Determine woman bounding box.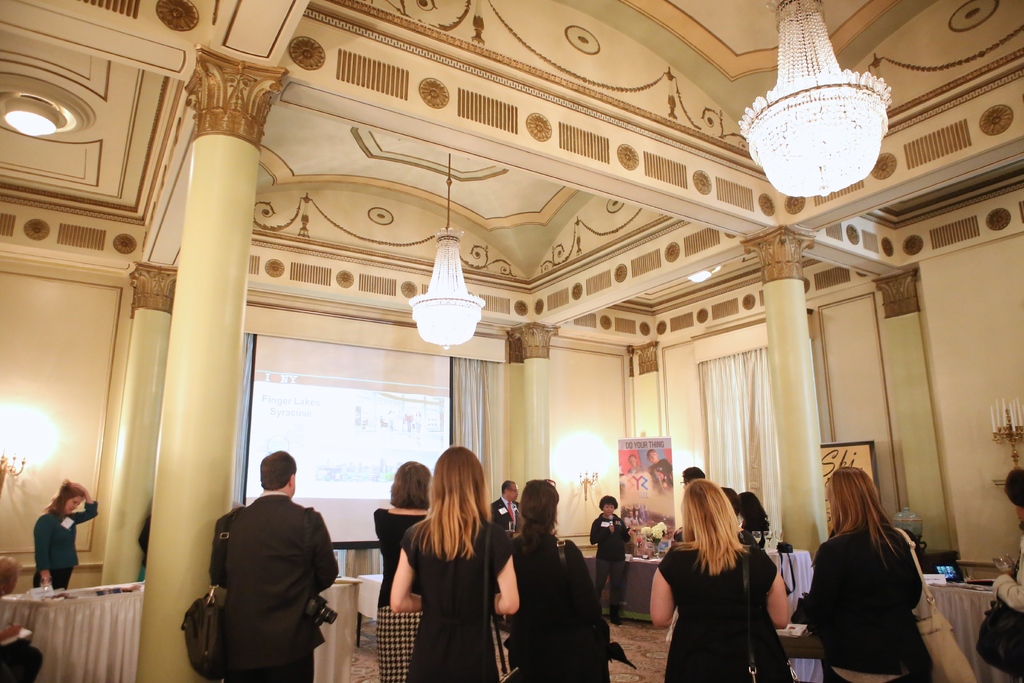
Determined: locate(649, 479, 791, 682).
